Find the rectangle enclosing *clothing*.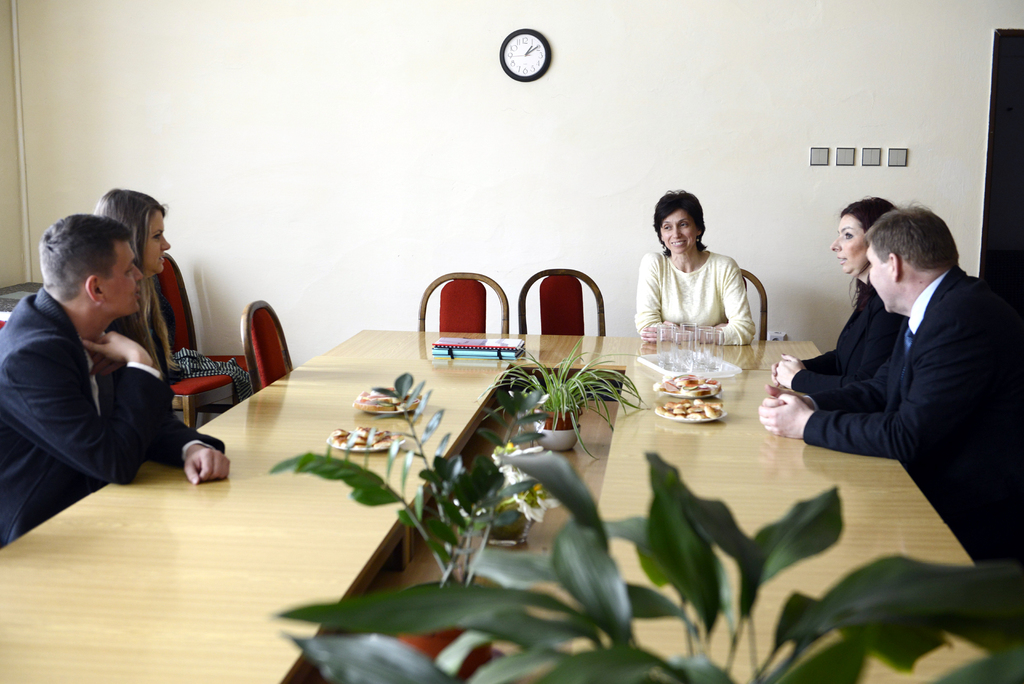
(637, 247, 752, 345).
